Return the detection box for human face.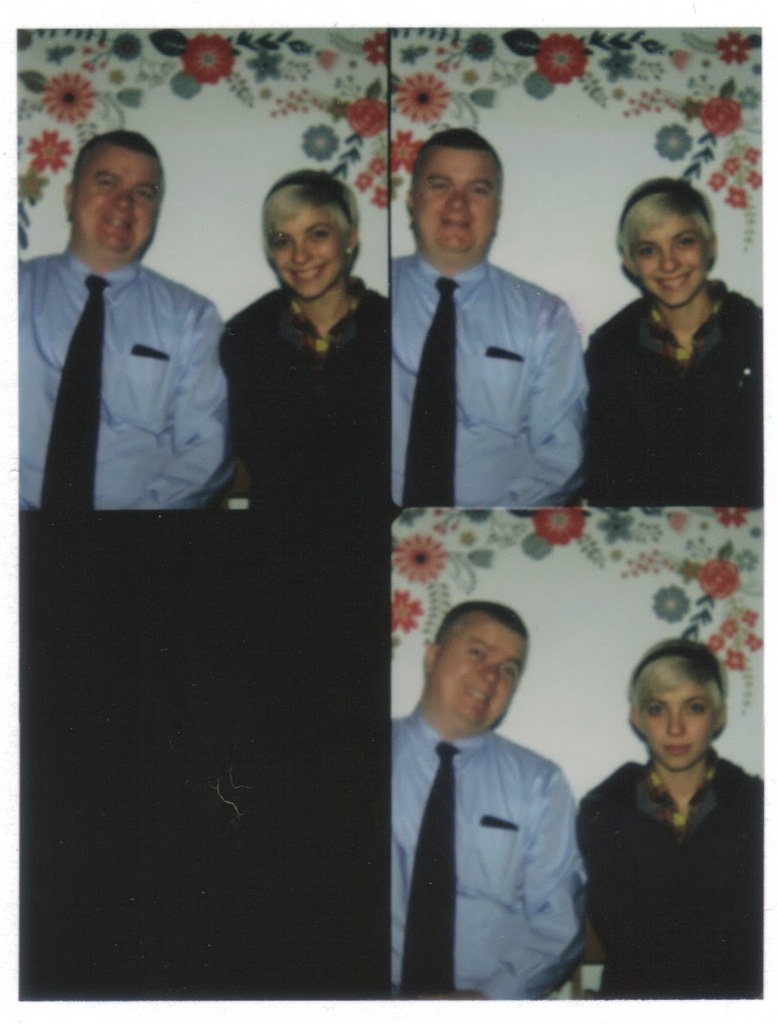
{"x1": 433, "y1": 614, "x2": 521, "y2": 730}.
